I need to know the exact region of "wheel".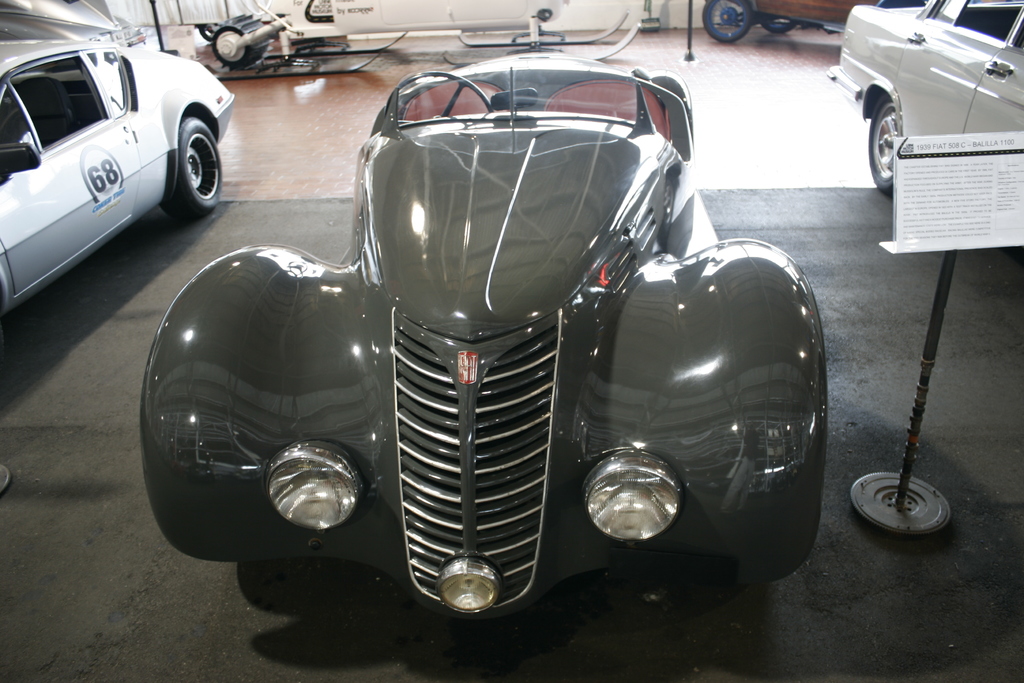
Region: <bbox>157, 112, 227, 216</bbox>.
